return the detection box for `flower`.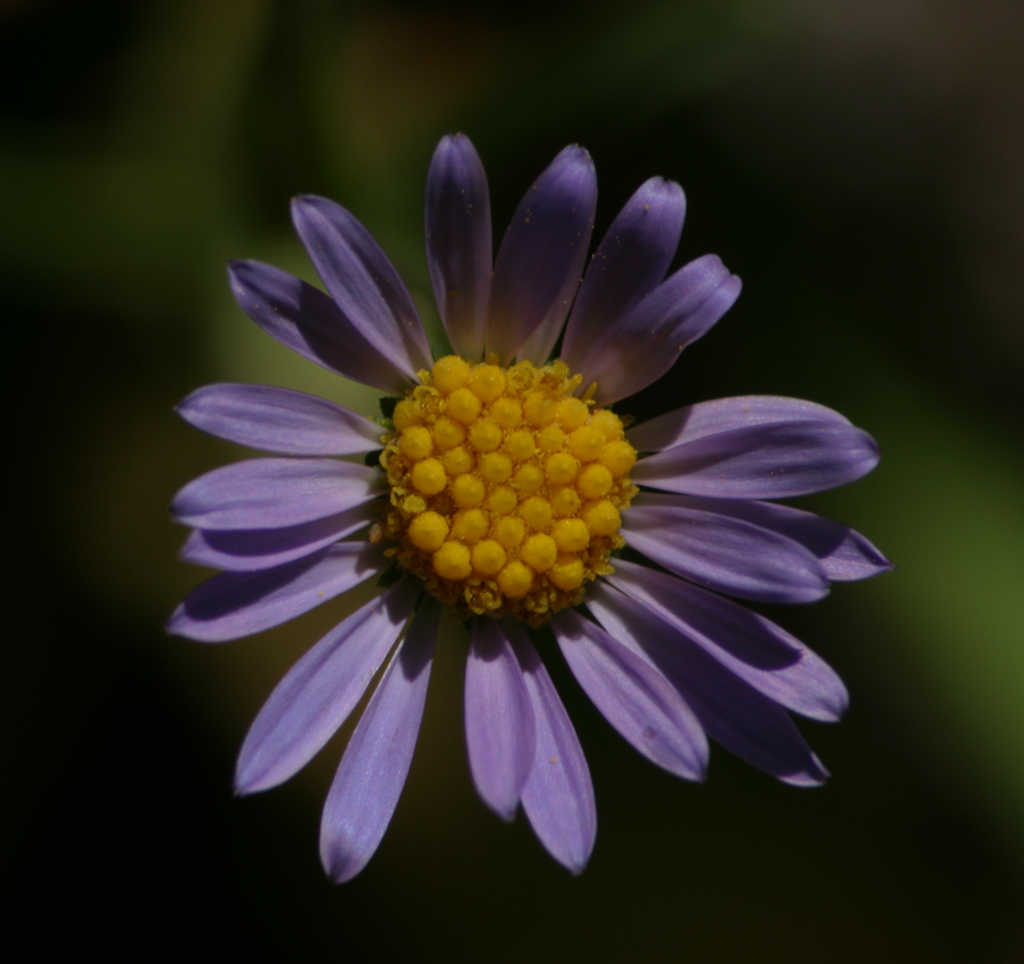
pyautogui.locateOnScreen(147, 166, 806, 929).
